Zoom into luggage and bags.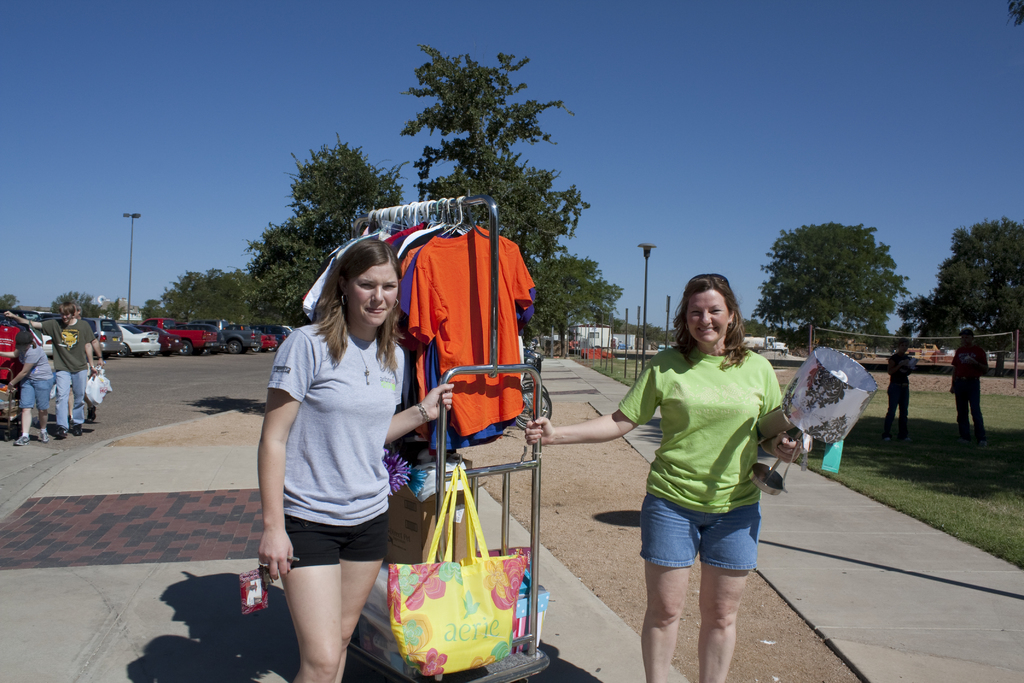
Zoom target: <box>83,368,110,404</box>.
